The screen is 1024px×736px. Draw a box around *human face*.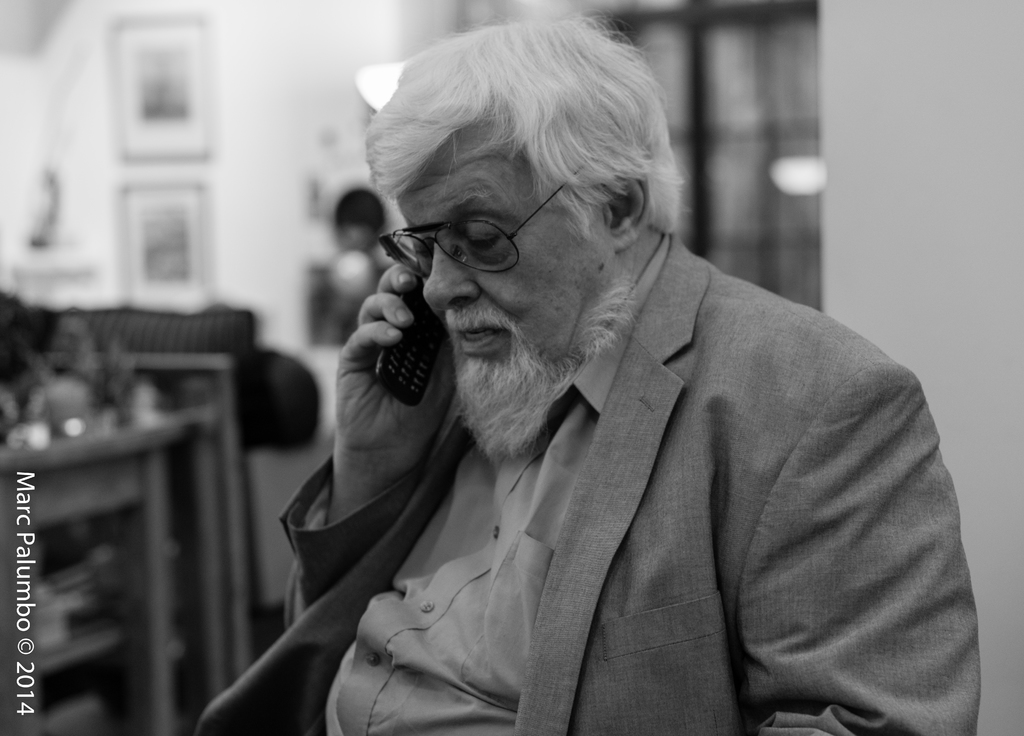
left=394, top=118, right=611, bottom=366.
